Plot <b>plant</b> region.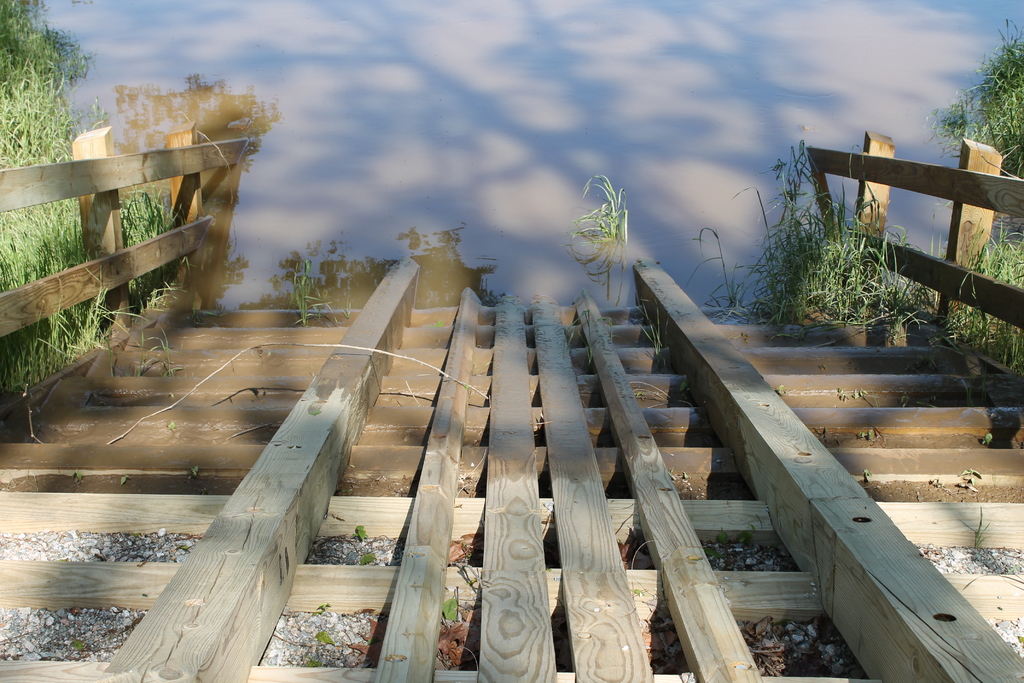
Plotted at Rect(0, 0, 191, 399).
